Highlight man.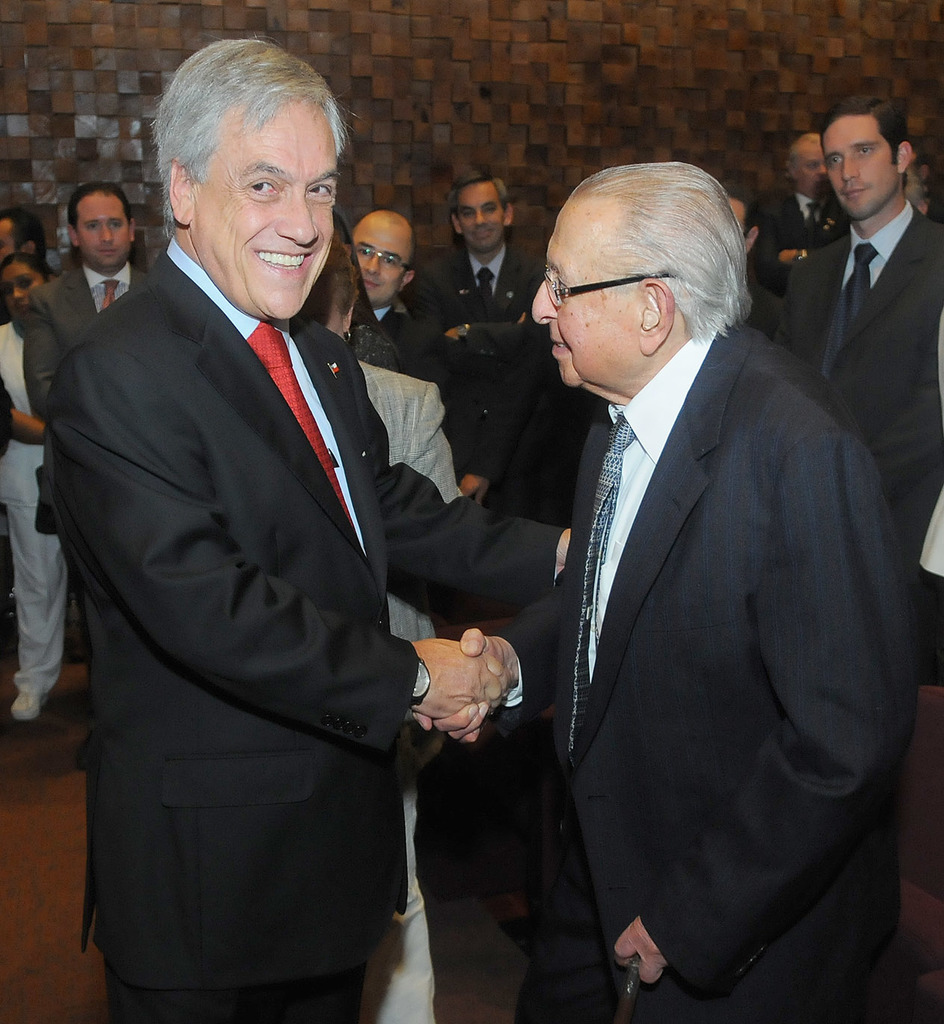
Highlighted region: 744,129,849,321.
